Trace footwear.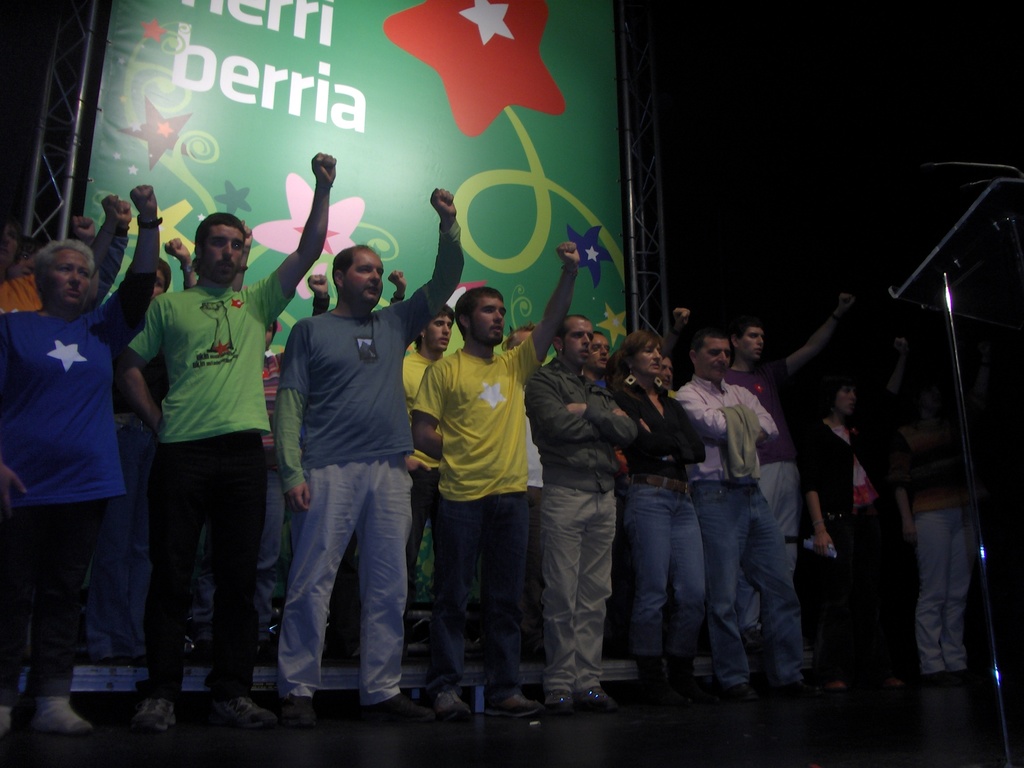
Traced to rect(670, 654, 717, 709).
